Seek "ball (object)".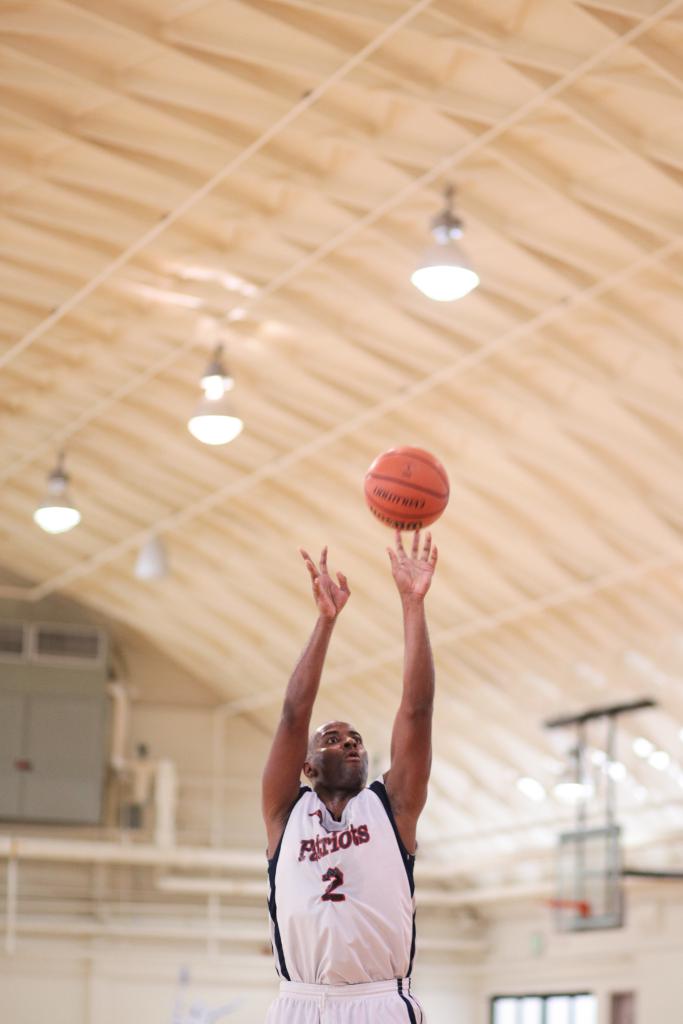
[left=361, top=445, right=448, bottom=531].
